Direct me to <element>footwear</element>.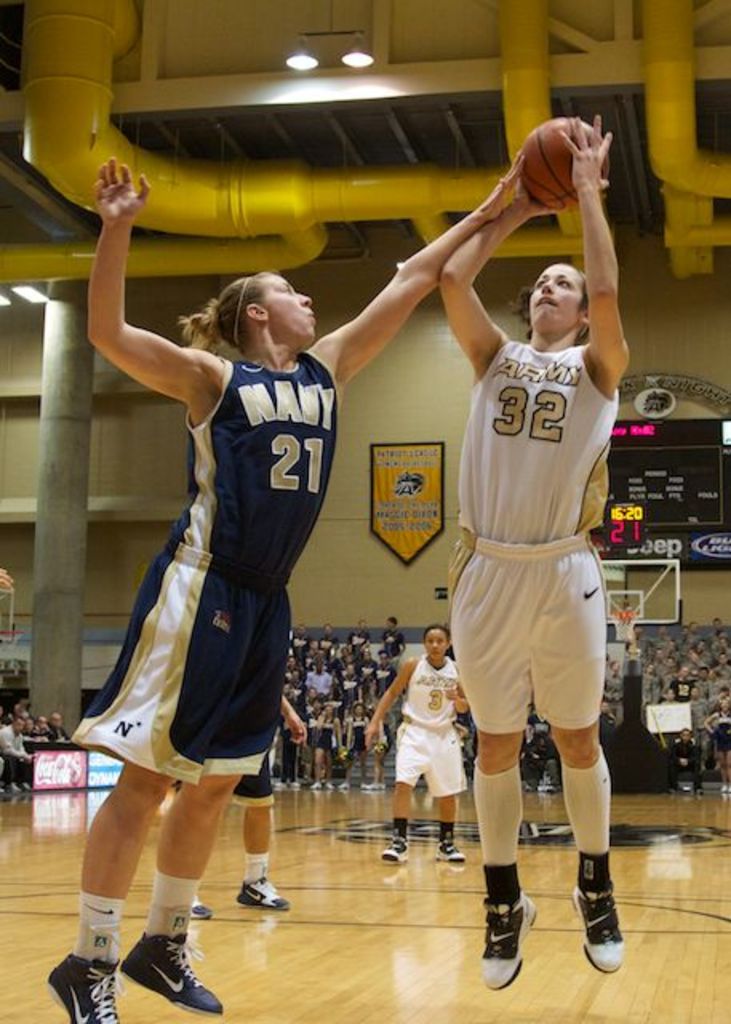
Direction: {"x1": 186, "y1": 896, "x2": 213, "y2": 923}.
